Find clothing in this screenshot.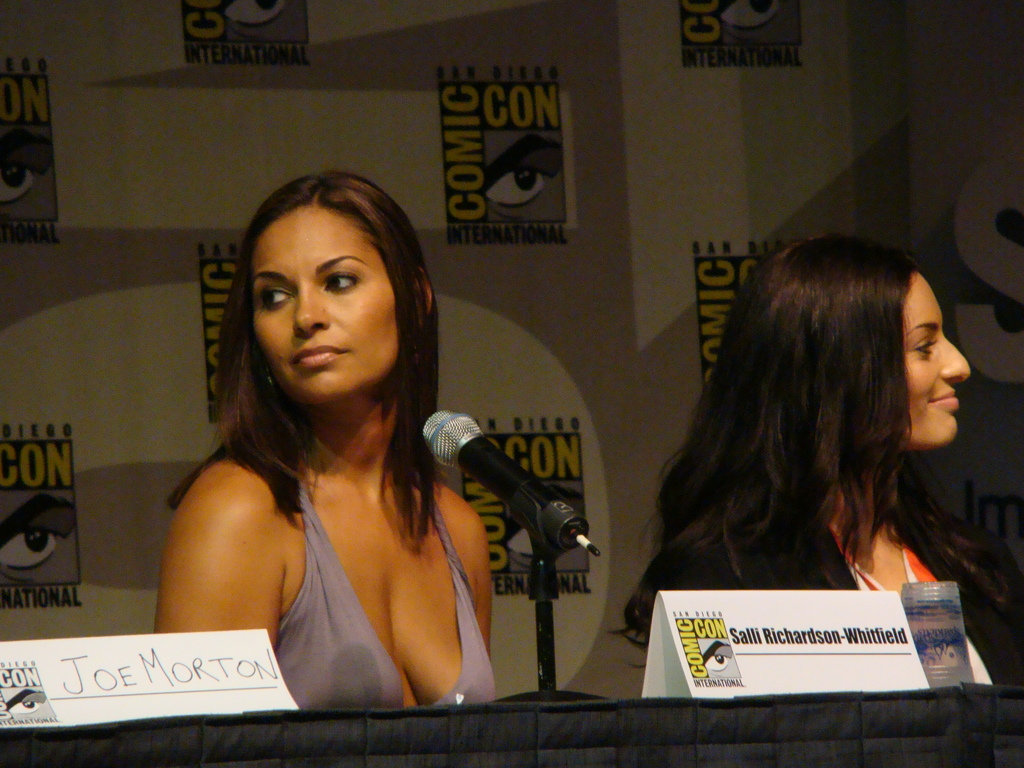
The bounding box for clothing is detection(830, 536, 1017, 688).
